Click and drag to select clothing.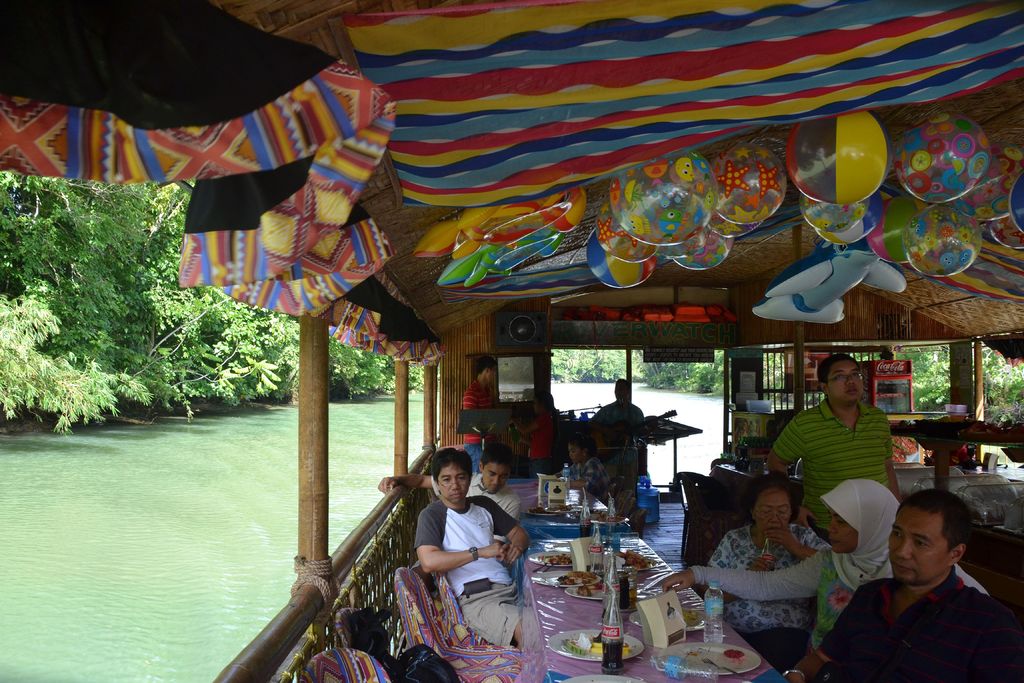
Selection: locate(461, 386, 493, 466).
